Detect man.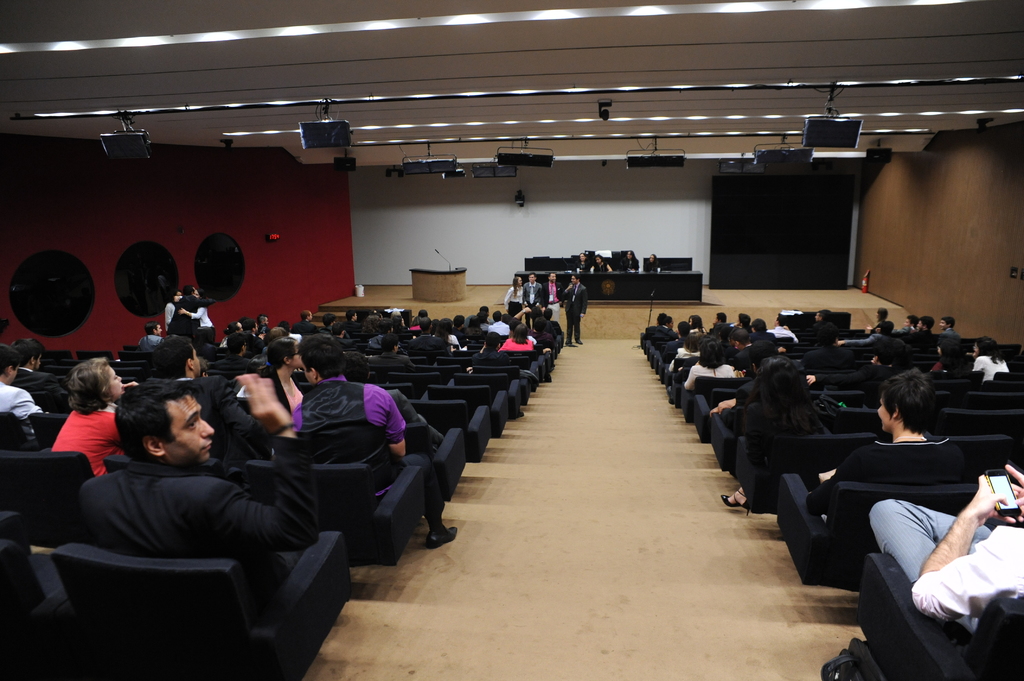
Detected at [291, 335, 458, 546].
